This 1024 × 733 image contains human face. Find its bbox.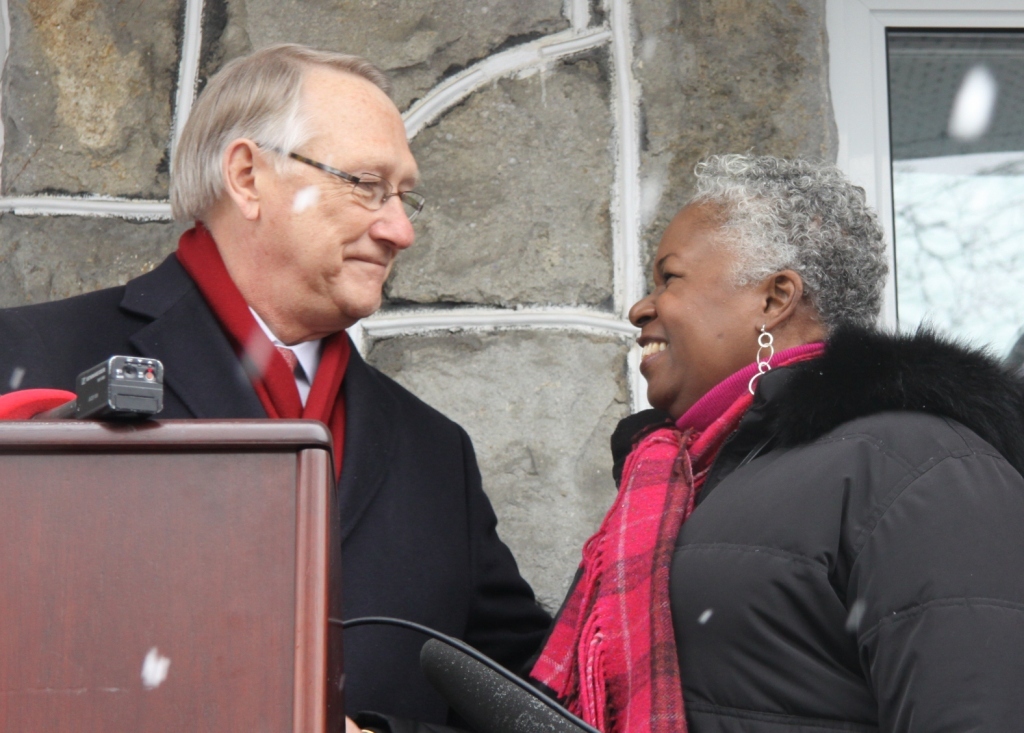
BBox(260, 82, 420, 324).
